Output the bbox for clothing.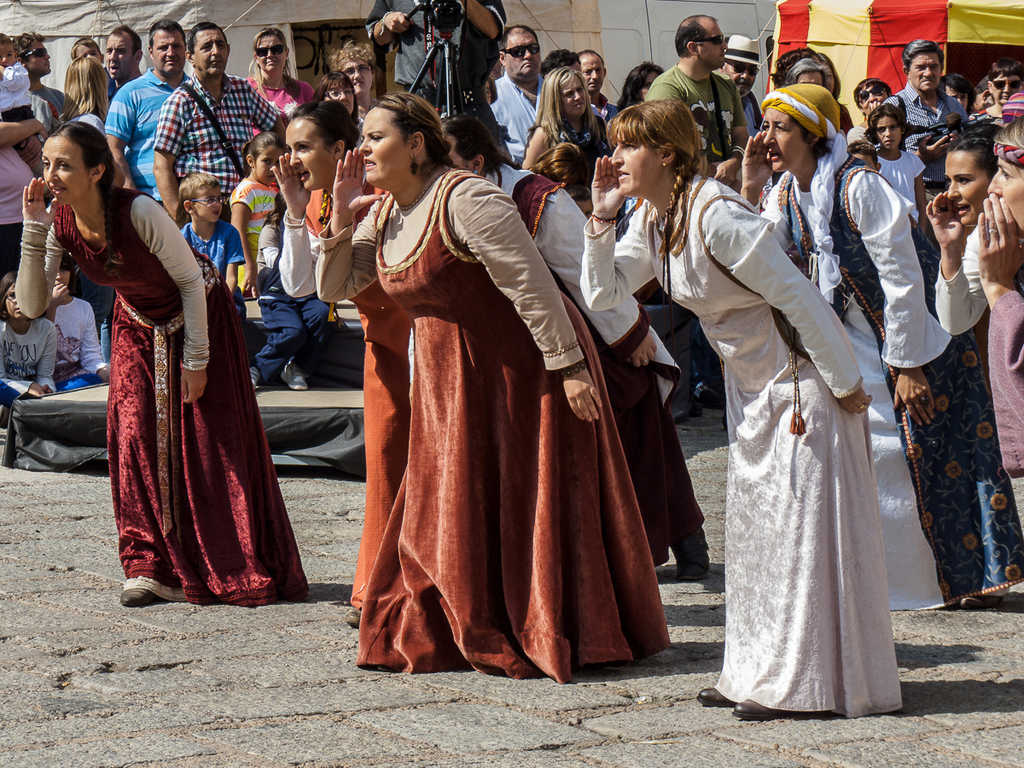
region(280, 170, 410, 600).
